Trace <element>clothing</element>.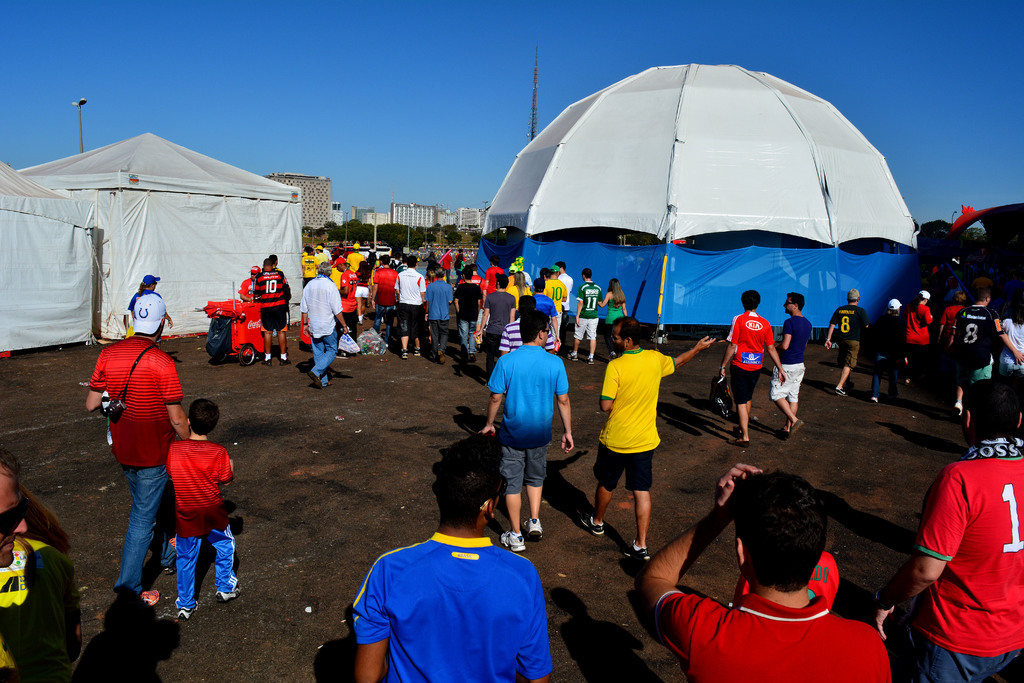
Traced to (826, 300, 860, 375).
